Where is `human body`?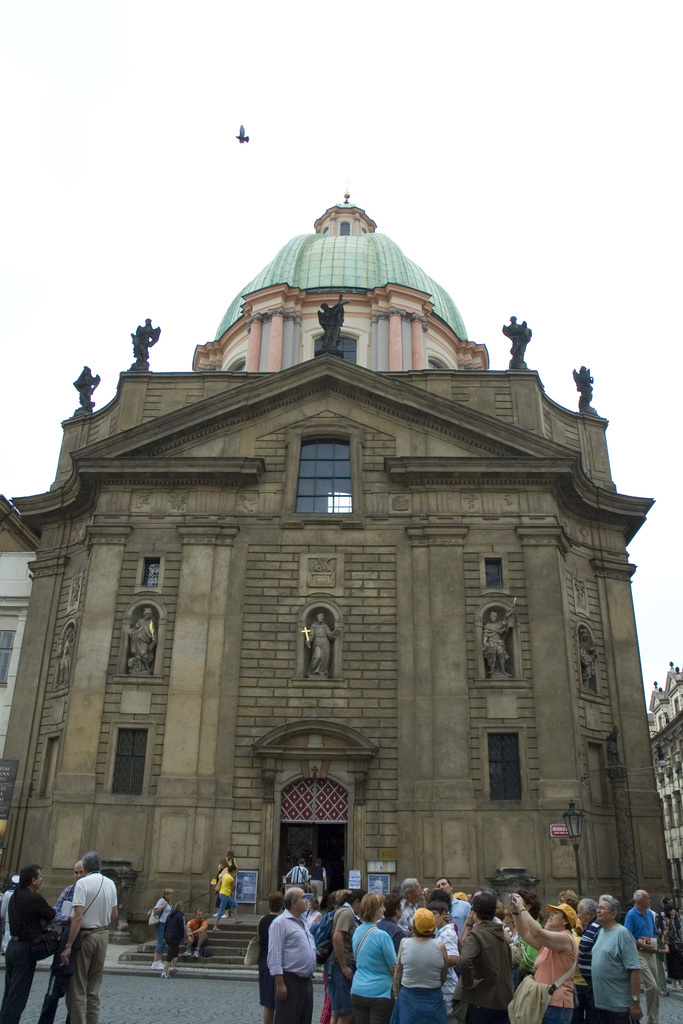
select_region(623, 907, 657, 1022).
